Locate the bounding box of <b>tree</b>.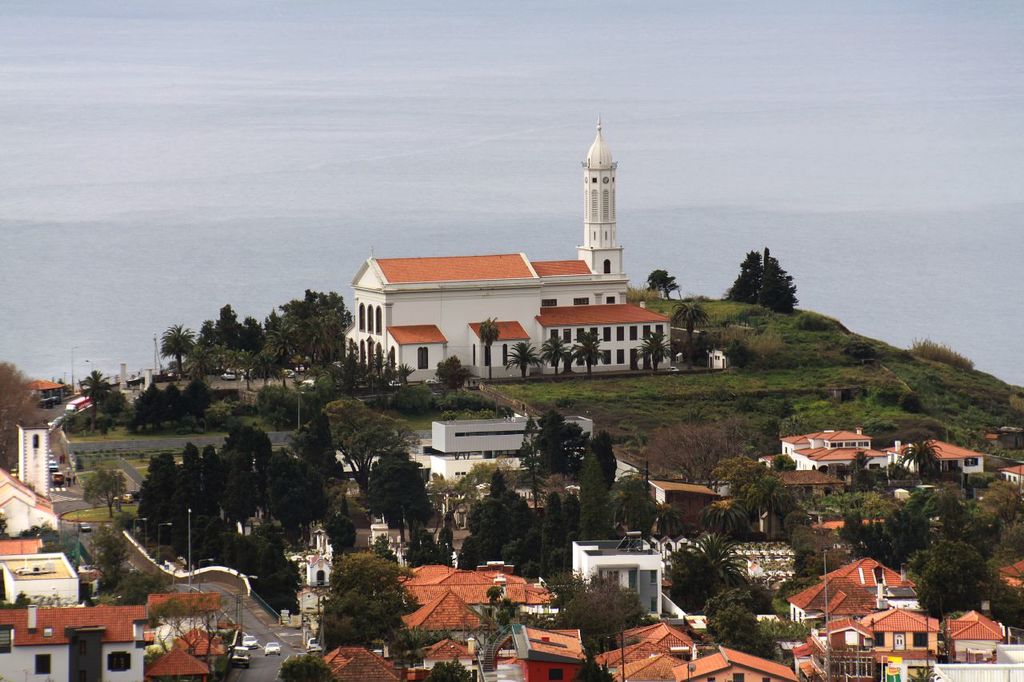
Bounding box: left=156, top=325, right=190, bottom=380.
